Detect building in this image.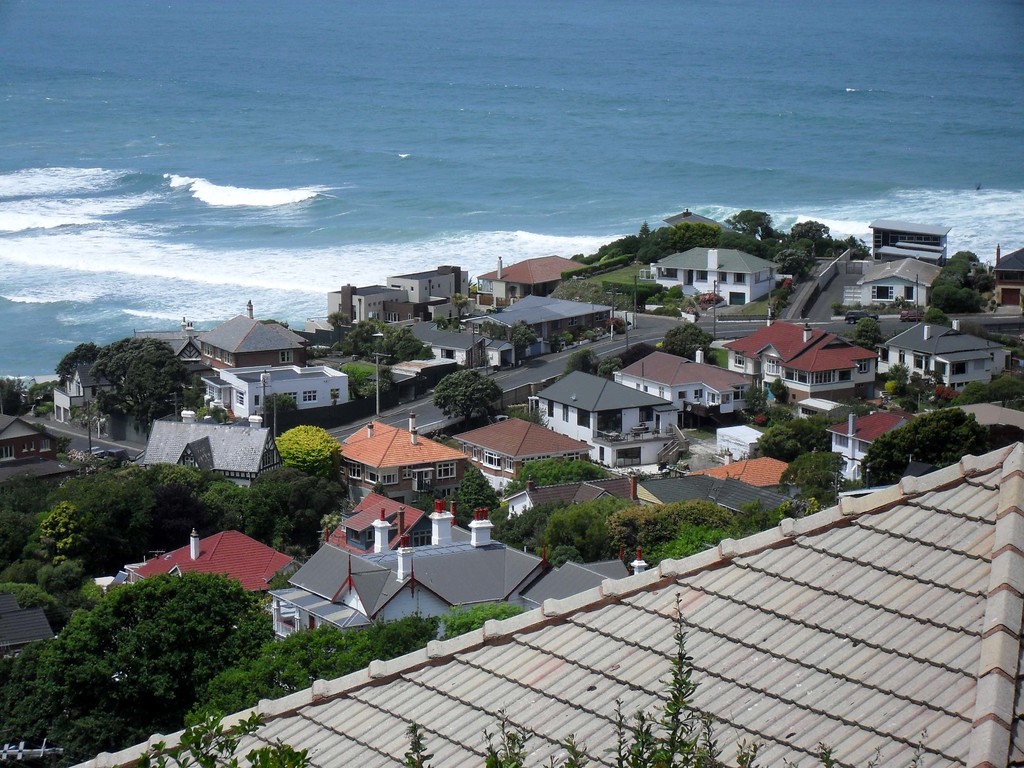
Detection: BBox(2, 413, 77, 490).
